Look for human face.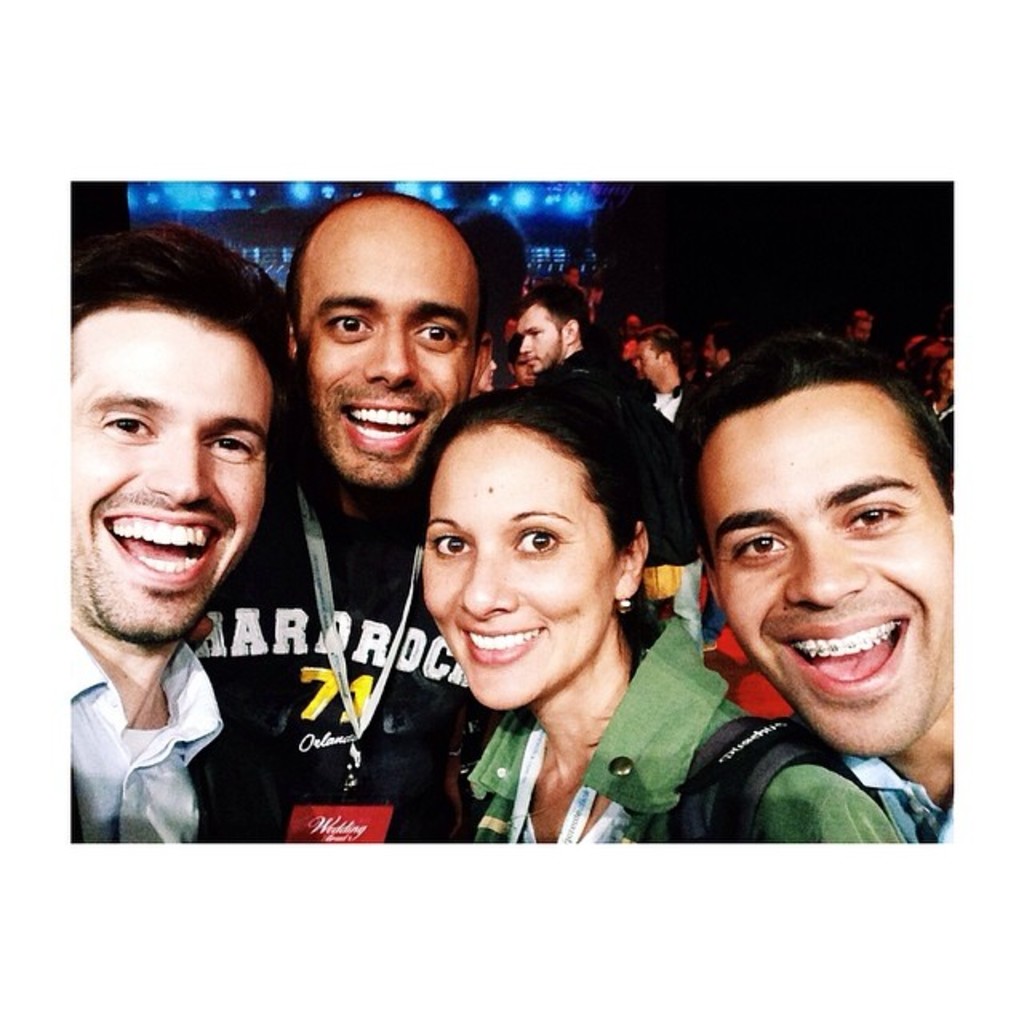
Found: detection(704, 394, 954, 755).
